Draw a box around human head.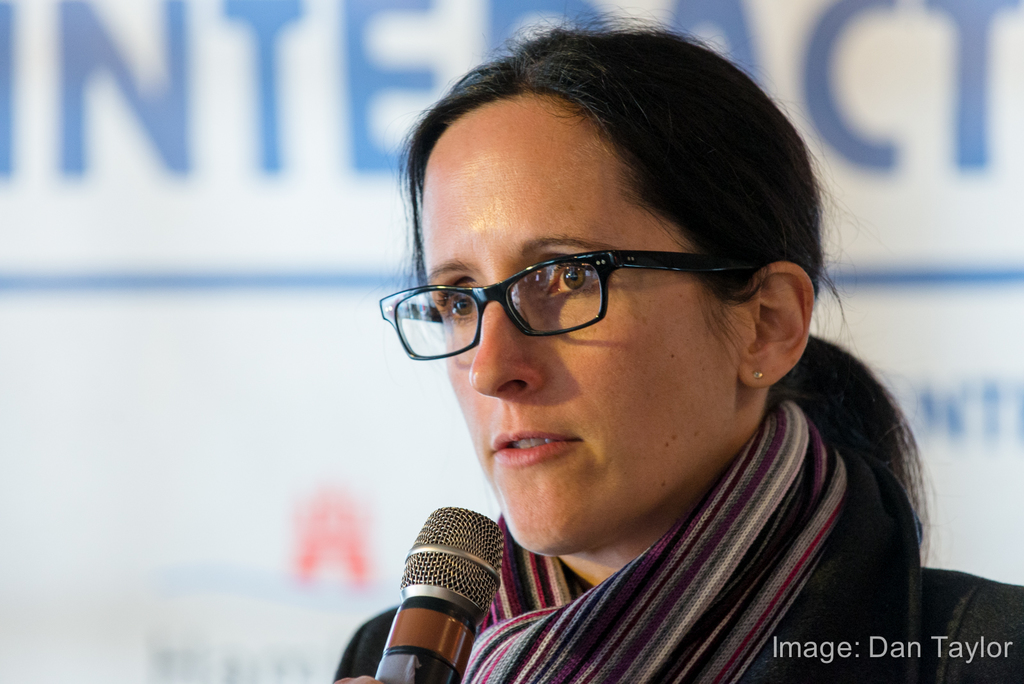
bbox=[376, 0, 895, 562].
